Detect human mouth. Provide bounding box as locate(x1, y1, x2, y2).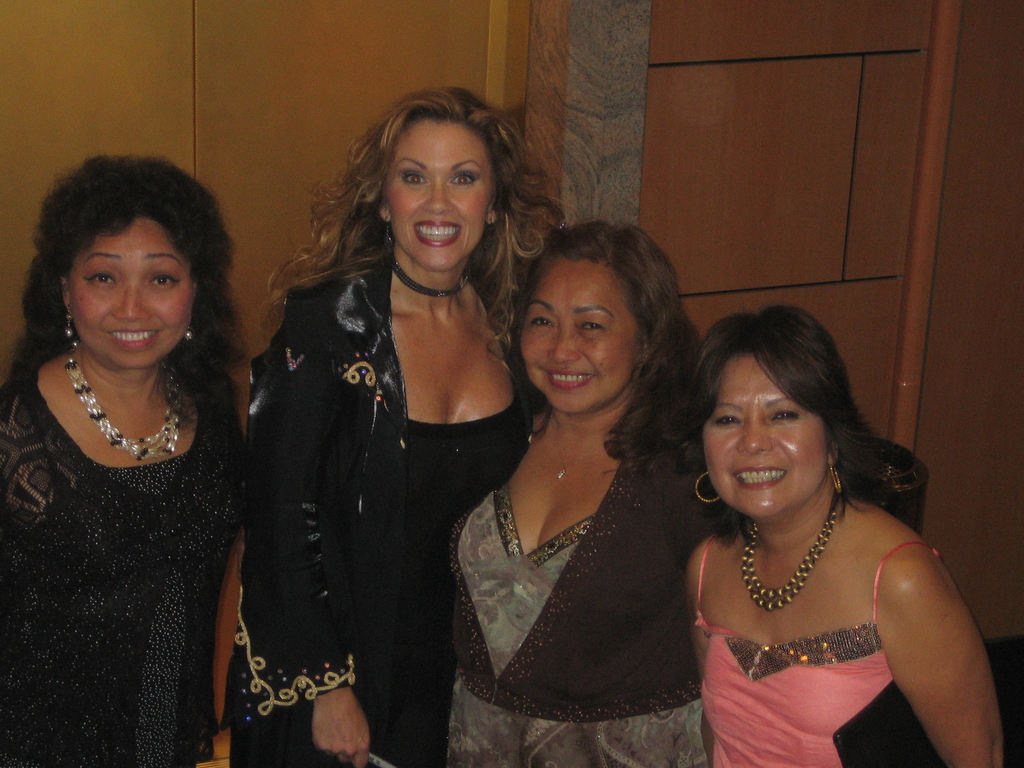
locate(114, 322, 163, 348).
